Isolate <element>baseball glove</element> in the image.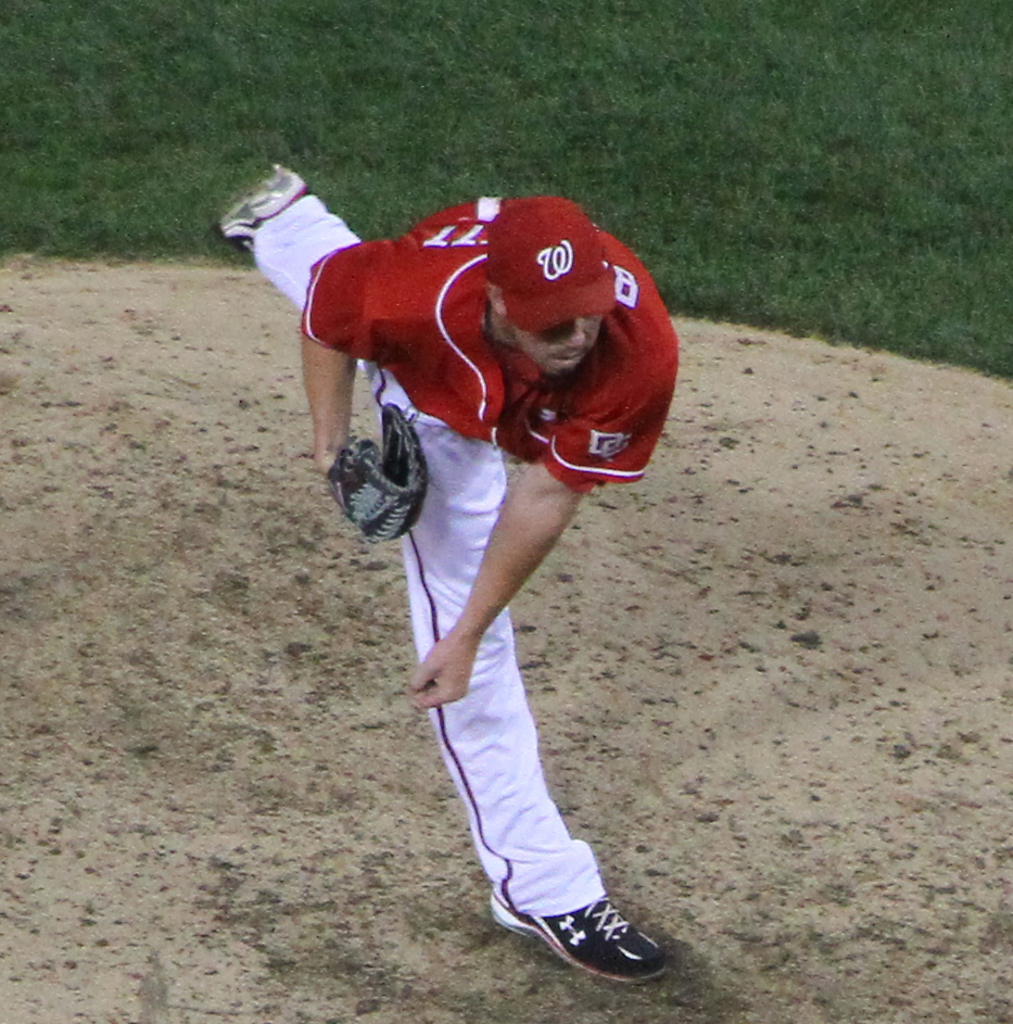
Isolated region: crop(317, 397, 432, 546).
